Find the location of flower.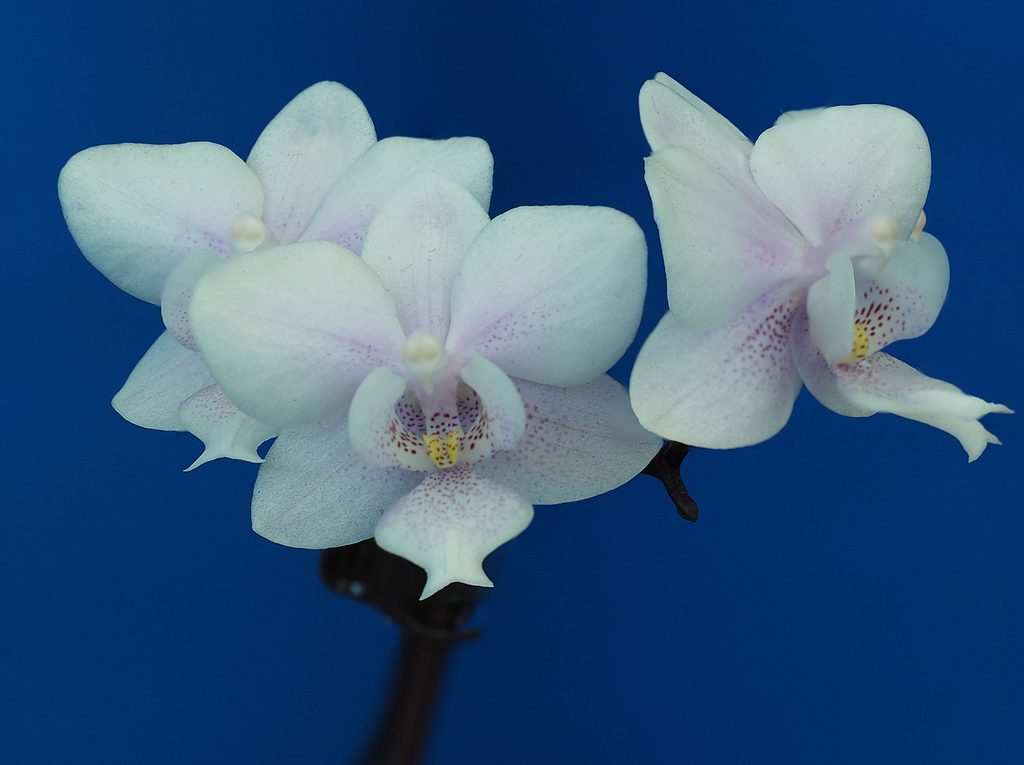
Location: (189,177,669,613).
